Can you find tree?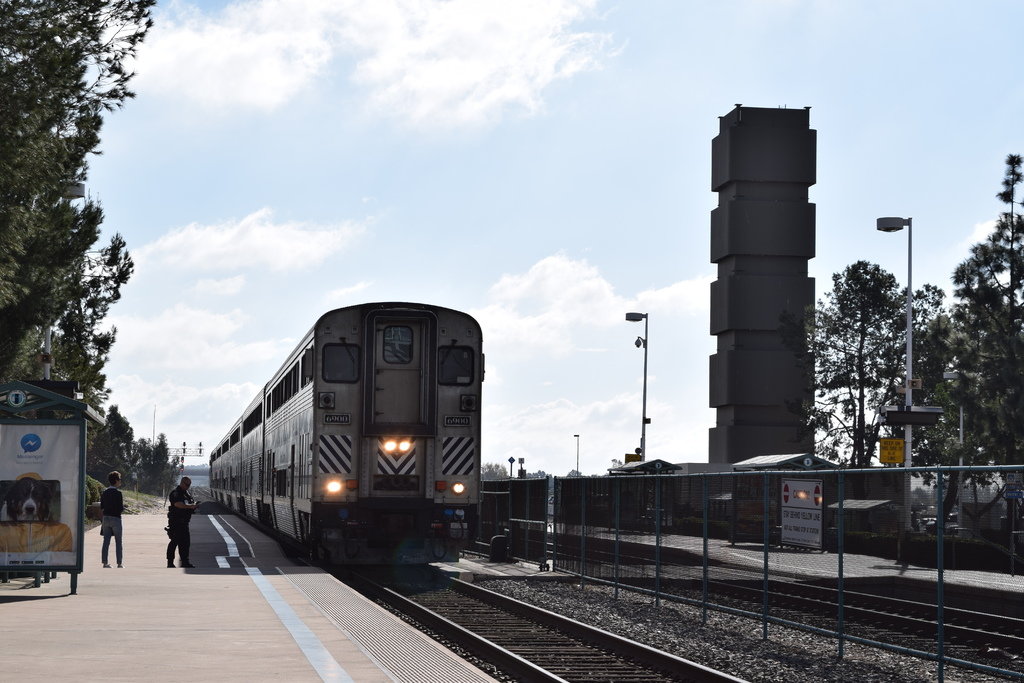
Yes, bounding box: rect(821, 215, 932, 467).
